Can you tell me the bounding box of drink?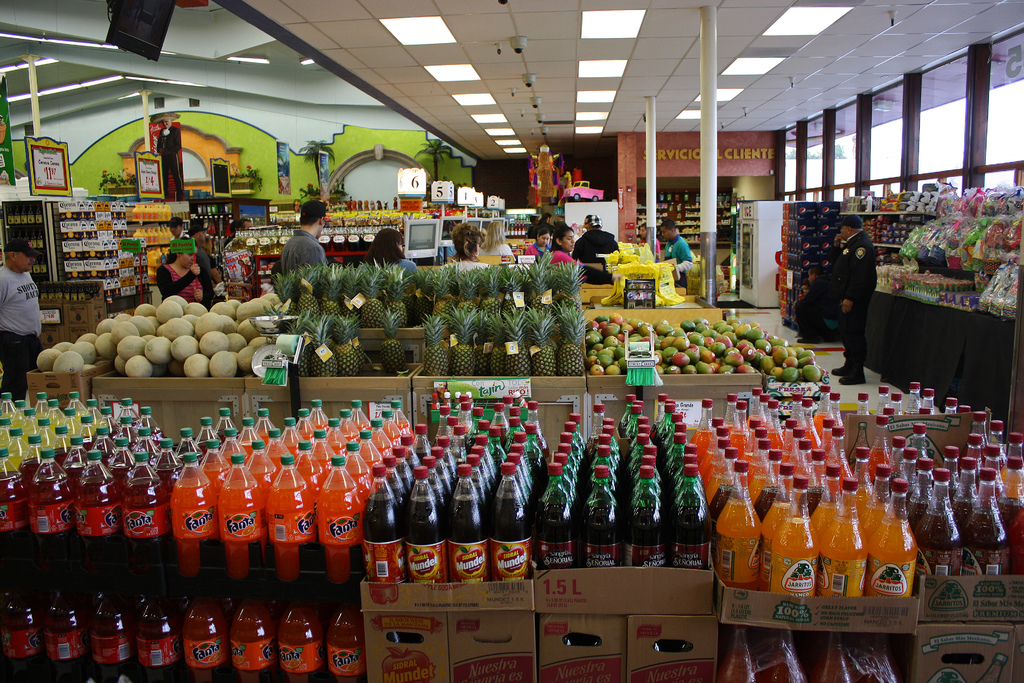
left=95, top=430, right=115, bottom=460.
